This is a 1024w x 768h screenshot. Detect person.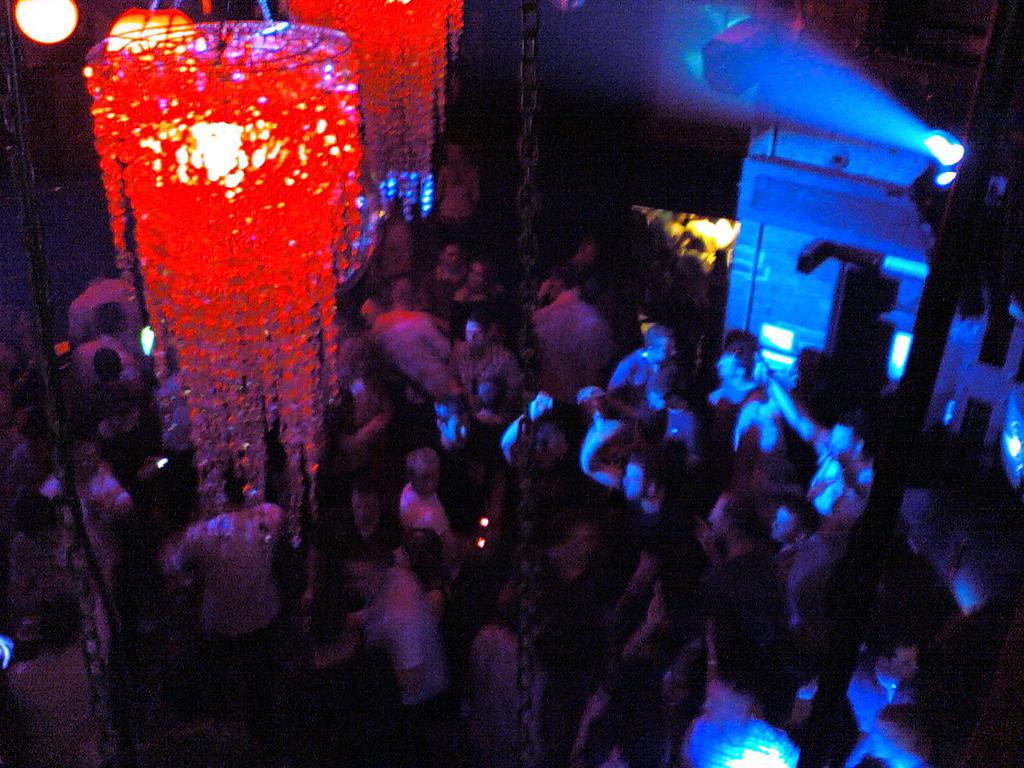
bbox(568, 234, 612, 286).
